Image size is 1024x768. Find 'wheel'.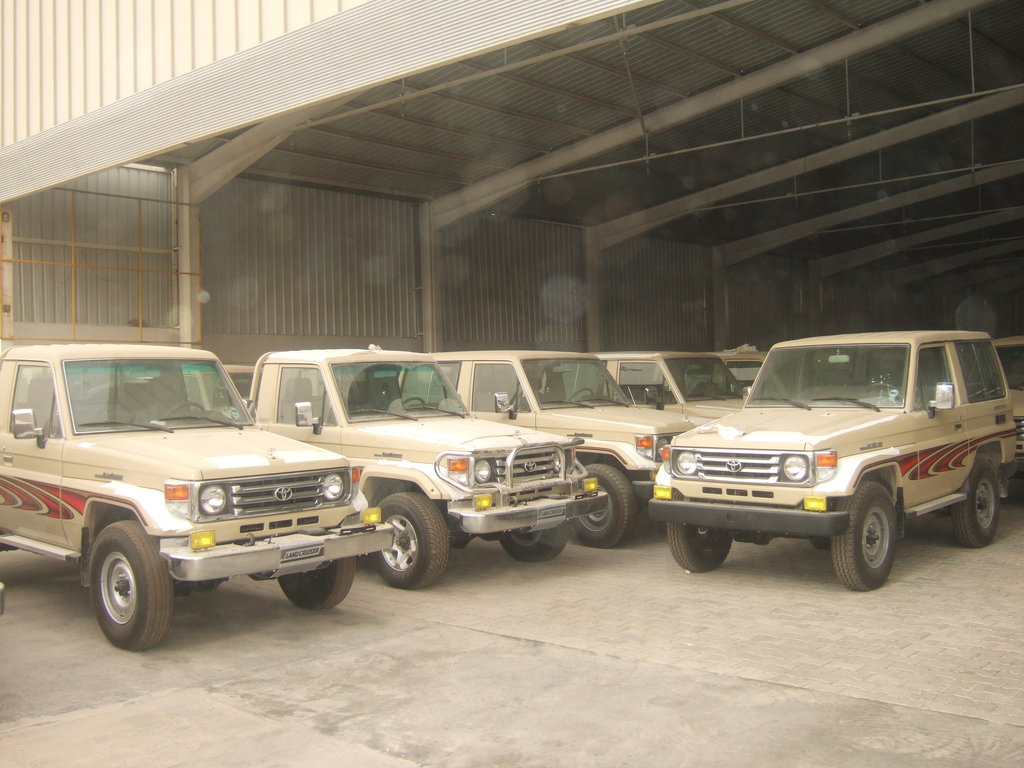
(697,385,716,396).
